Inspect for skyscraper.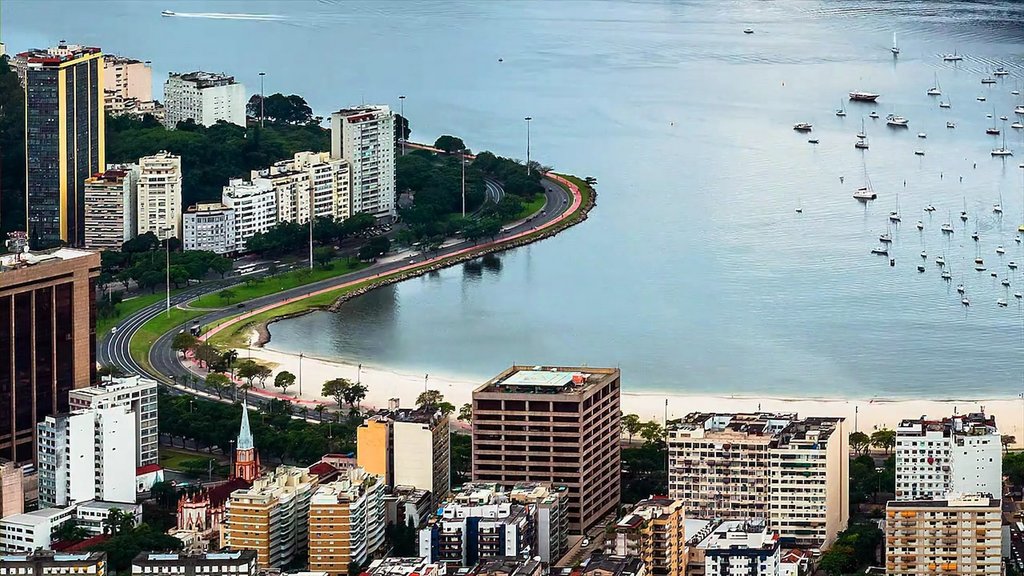
Inspection: [20, 40, 104, 253].
